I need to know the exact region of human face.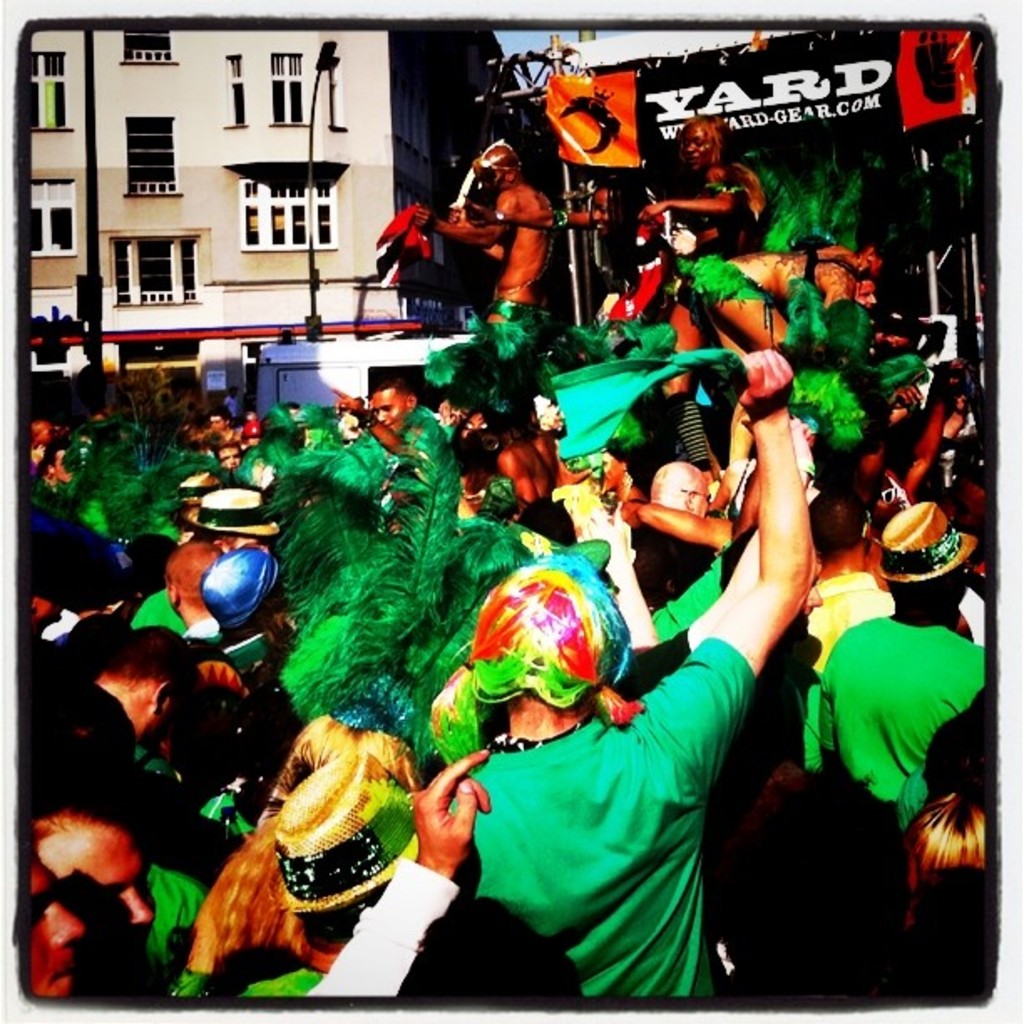
Region: region(214, 447, 238, 467).
